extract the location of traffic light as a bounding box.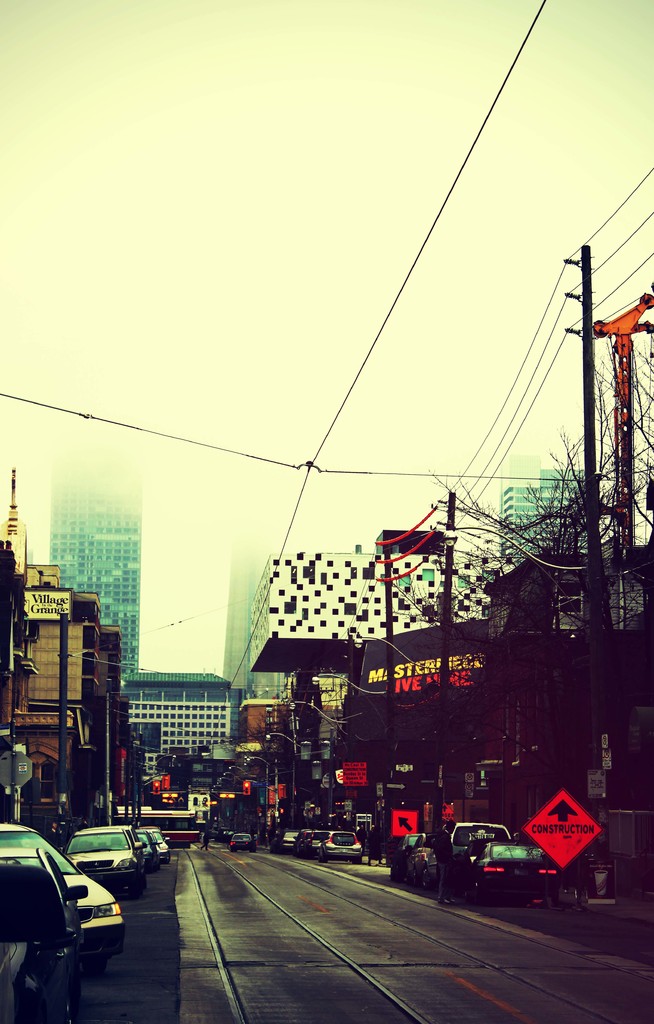
BBox(243, 780, 251, 797).
